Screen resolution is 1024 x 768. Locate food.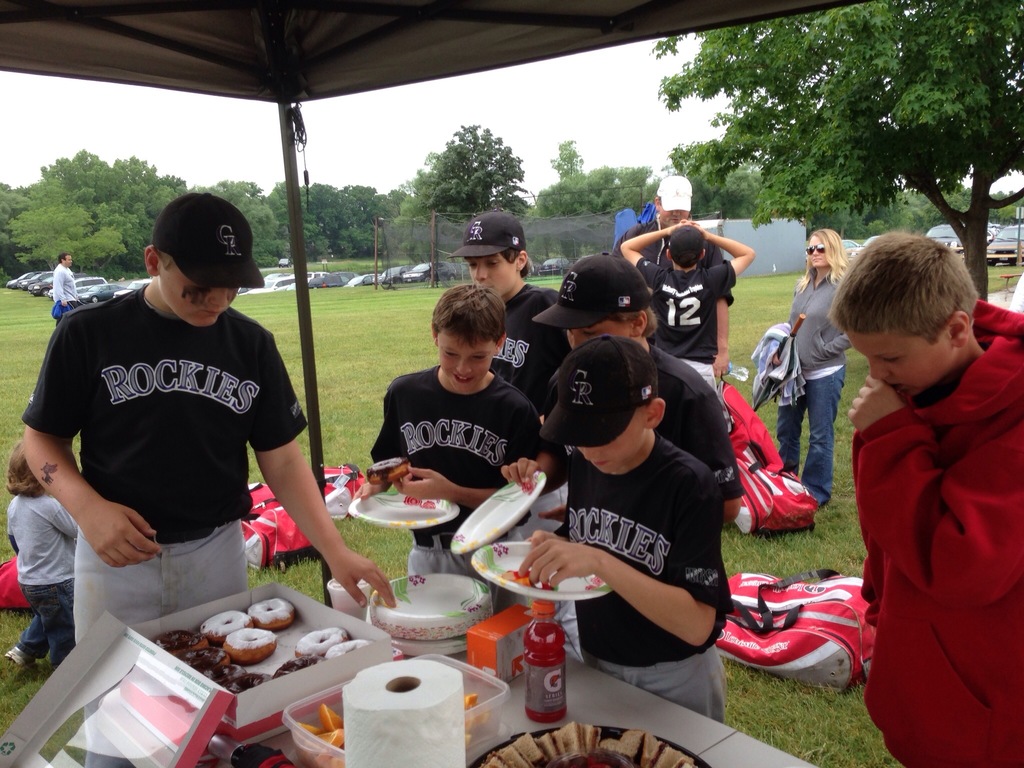
BBox(324, 637, 370, 660).
